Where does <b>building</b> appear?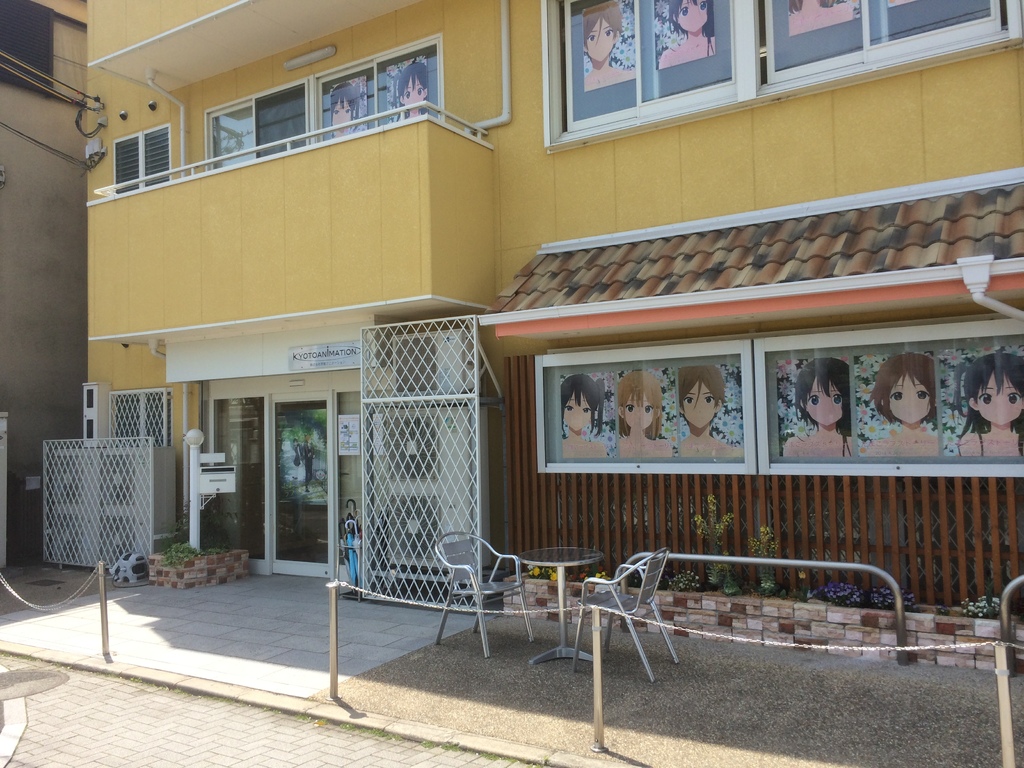
Appears at 83,0,1022,675.
